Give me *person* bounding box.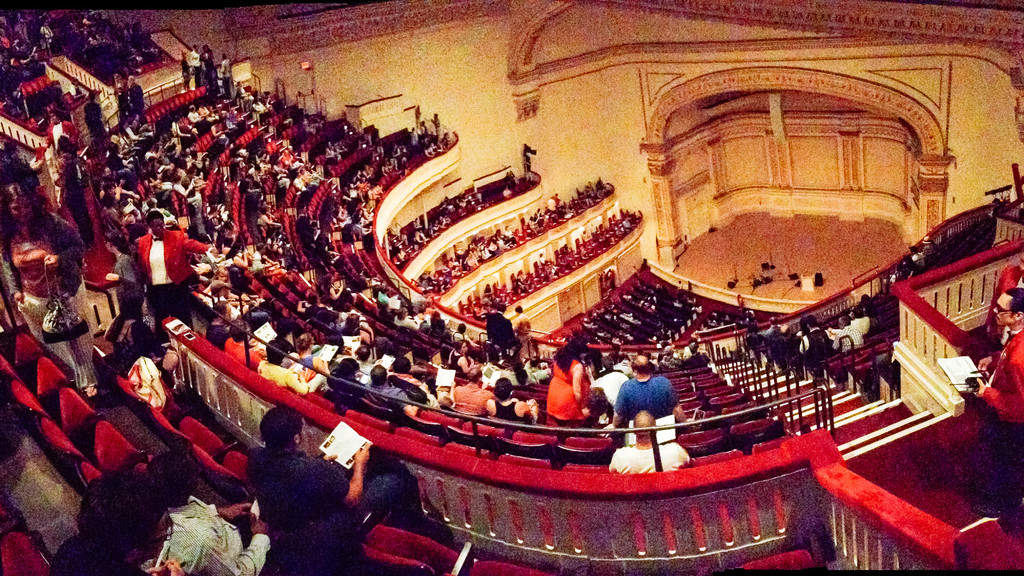
{"left": 547, "top": 339, "right": 589, "bottom": 415}.
